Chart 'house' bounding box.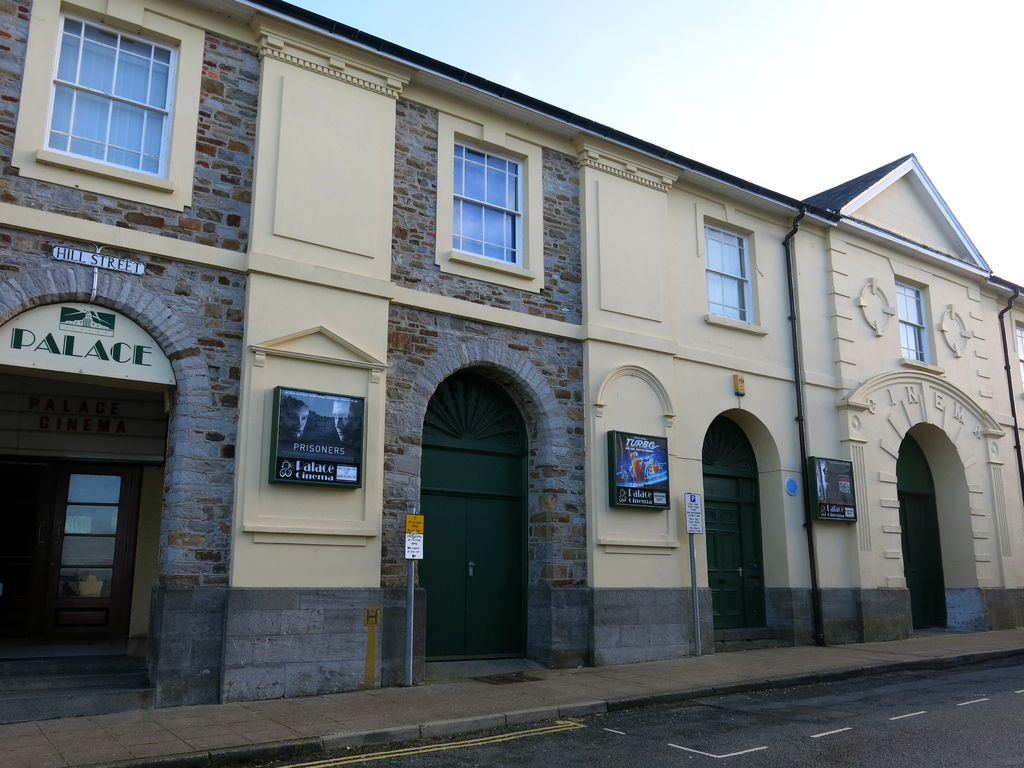
Charted: 0 1 1013 680.
